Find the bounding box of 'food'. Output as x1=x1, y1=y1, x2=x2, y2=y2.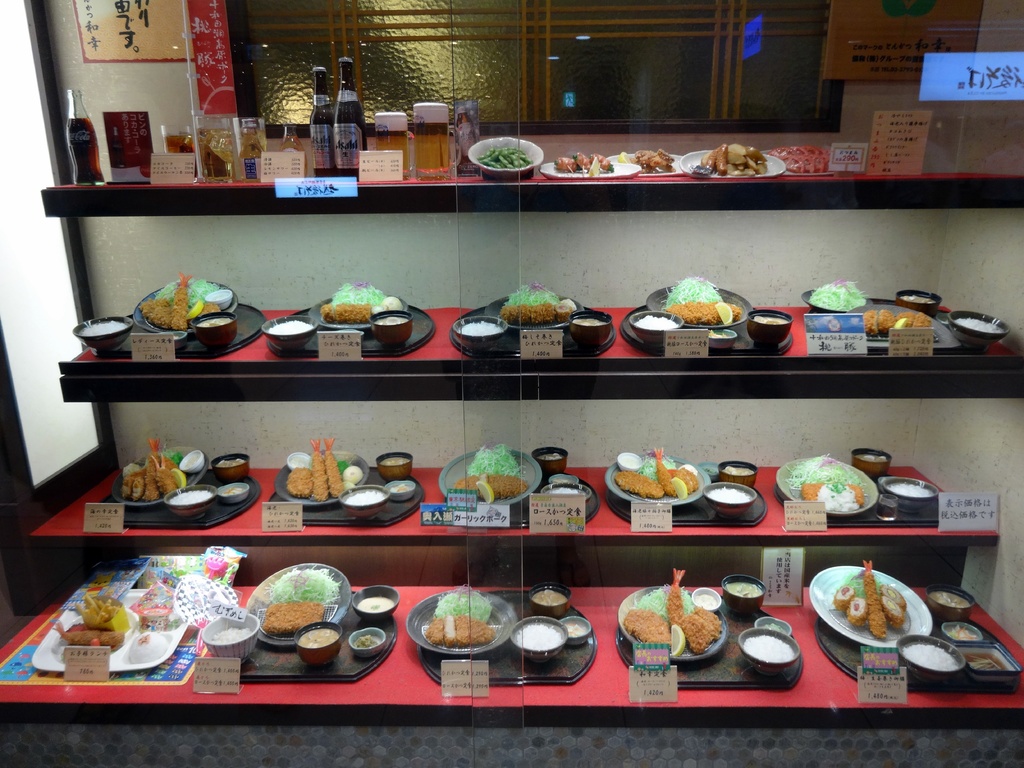
x1=928, y1=587, x2=973, y2=608.
